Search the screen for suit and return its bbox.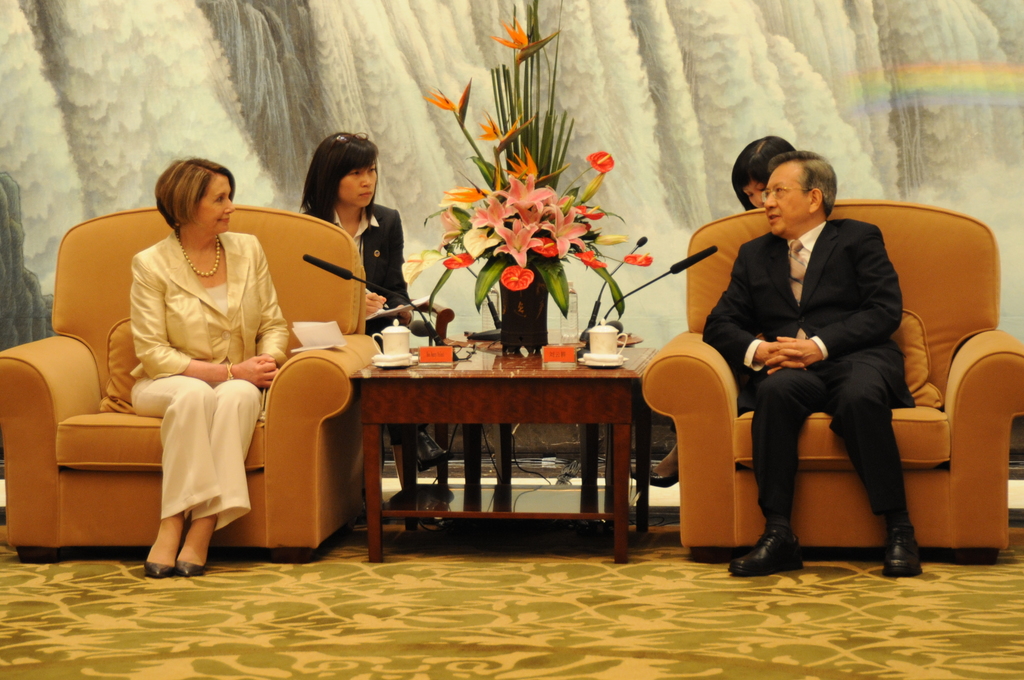
Found: l=305, t=202, r=408, b=449.
